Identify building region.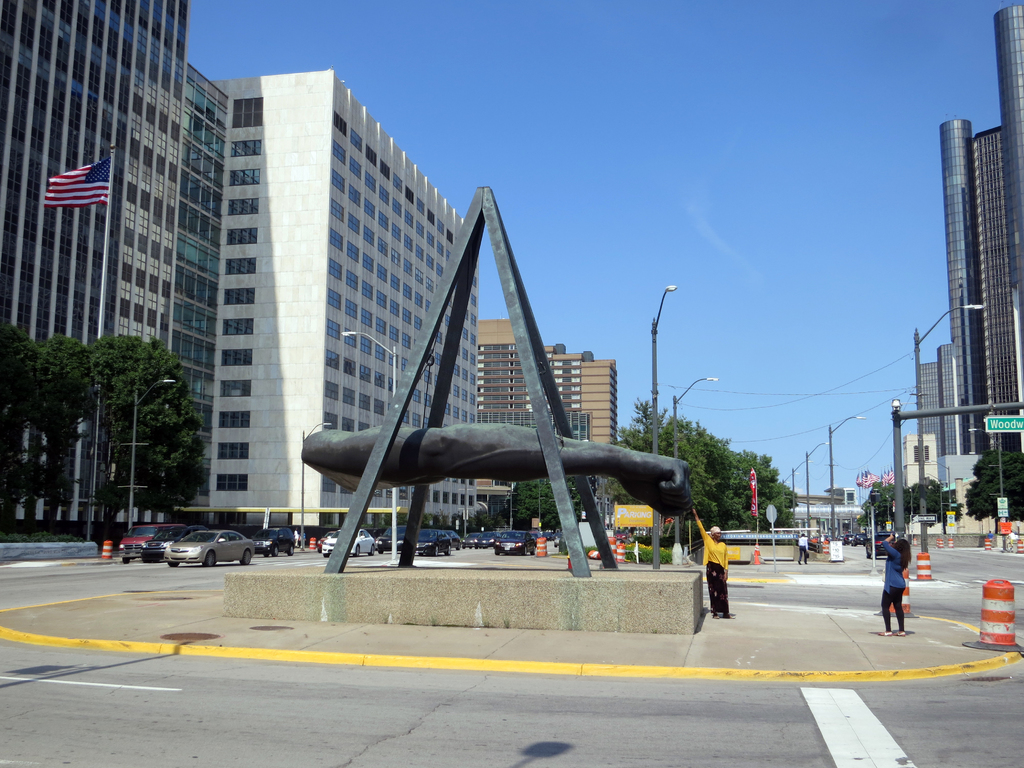
Region: (216,63,484,525).
